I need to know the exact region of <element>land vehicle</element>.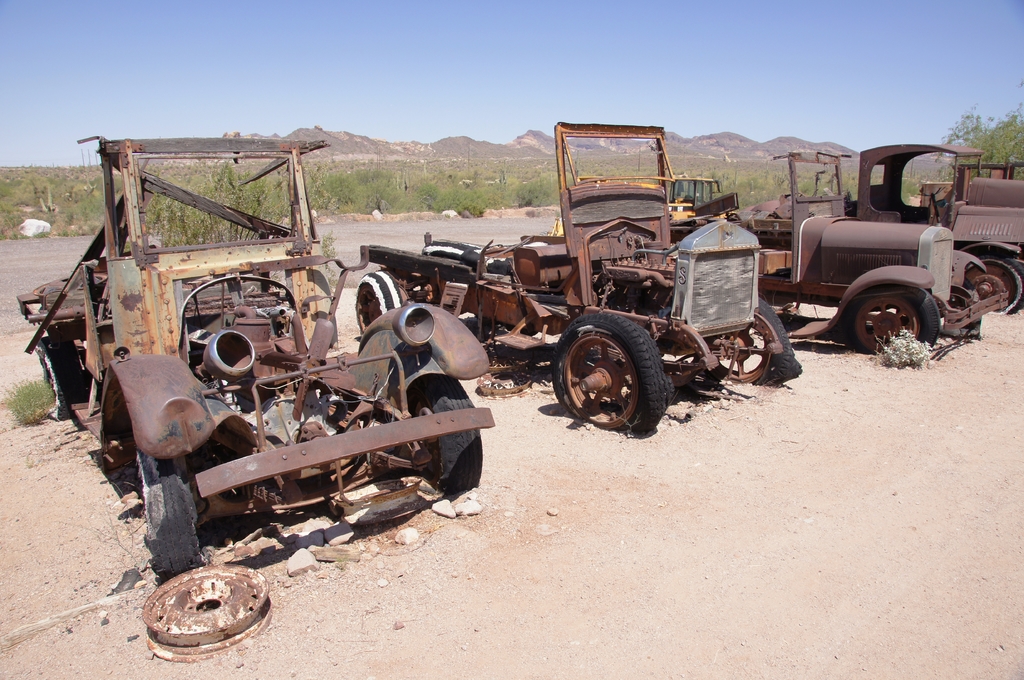
Region: 669, 172, 728, 225.
